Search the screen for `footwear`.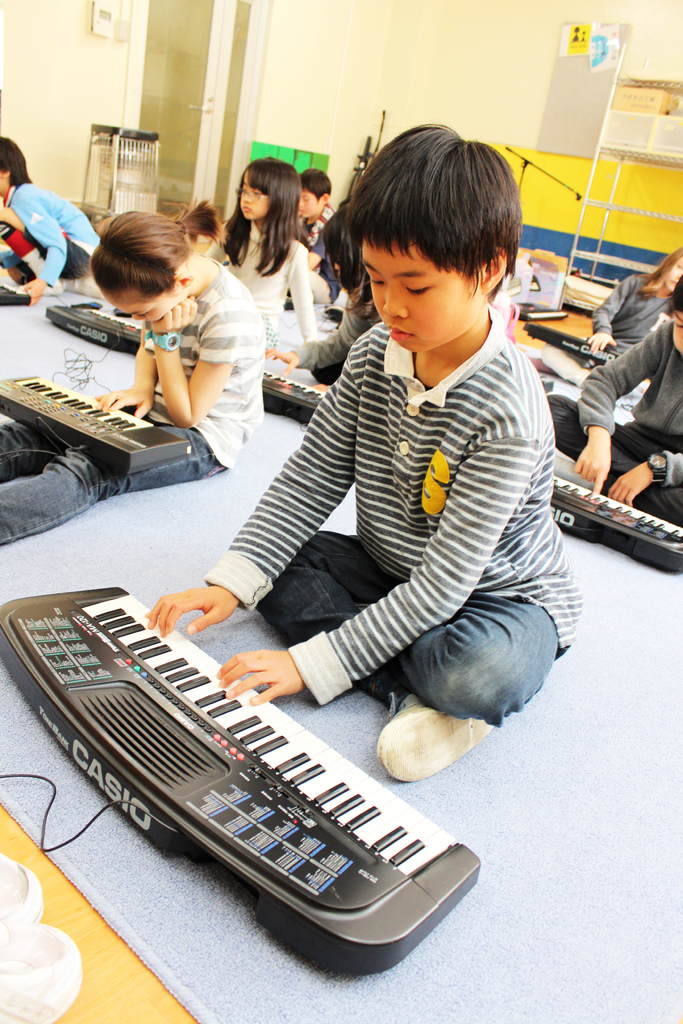
Found at x1=375, y1=687, x2=496, y2=786.
